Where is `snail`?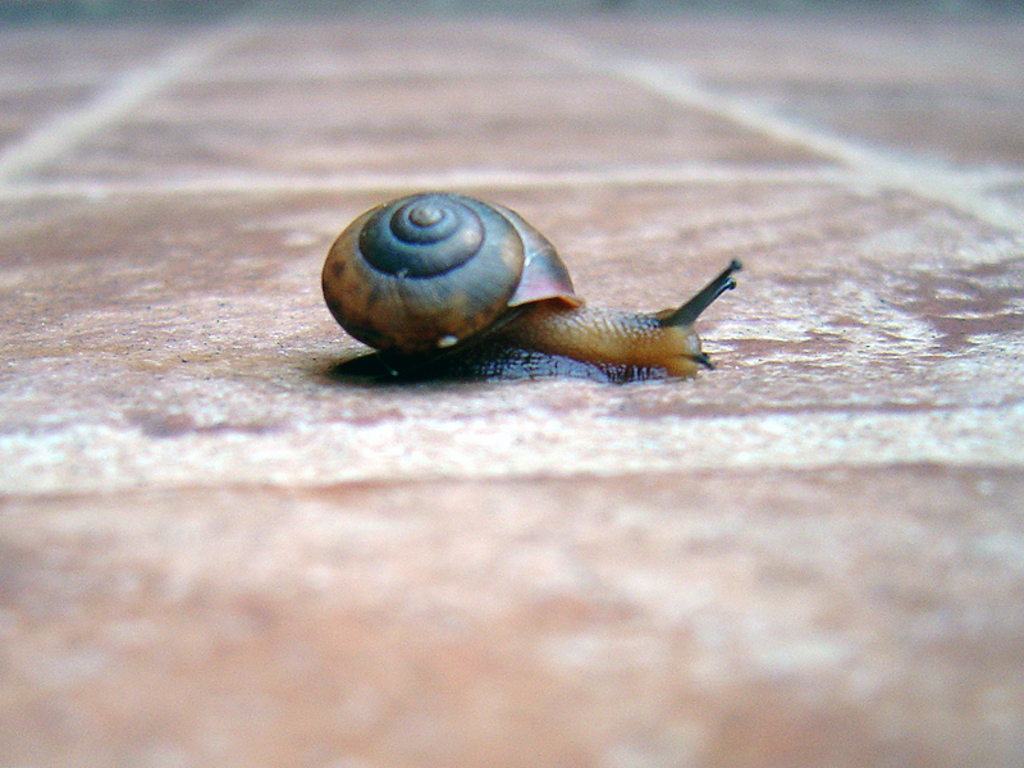
319,189,741,389.
